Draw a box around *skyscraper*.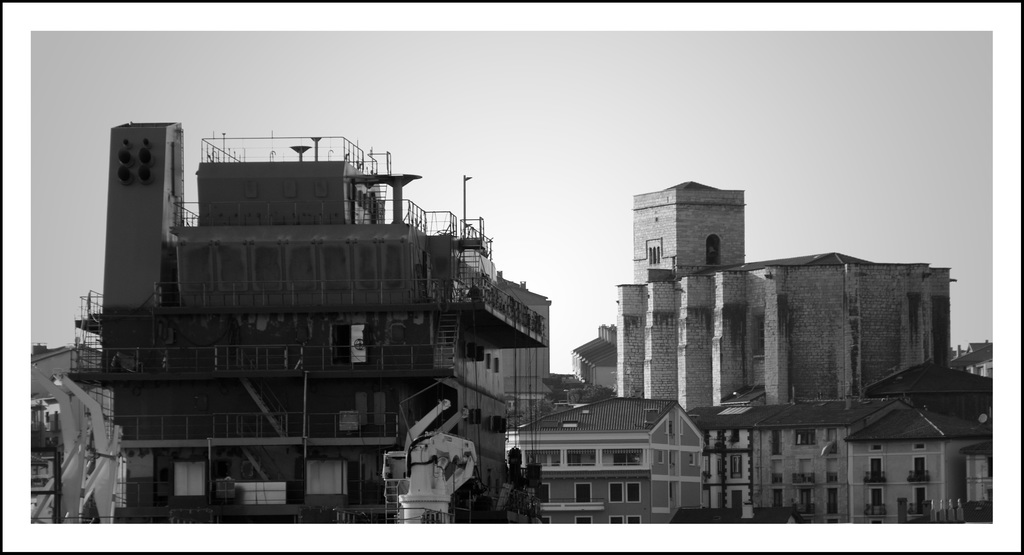
Rect(629, 178, 744, 288).
